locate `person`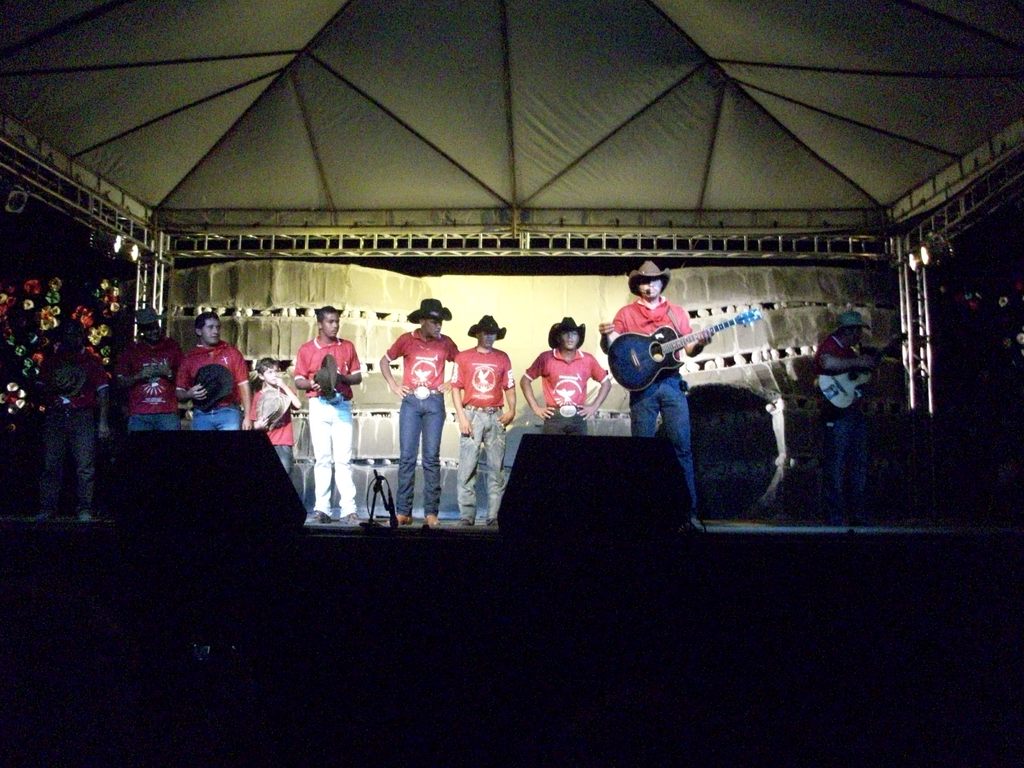
{"left": 379, "top": 296, "right": 462, "bottom": 524}
